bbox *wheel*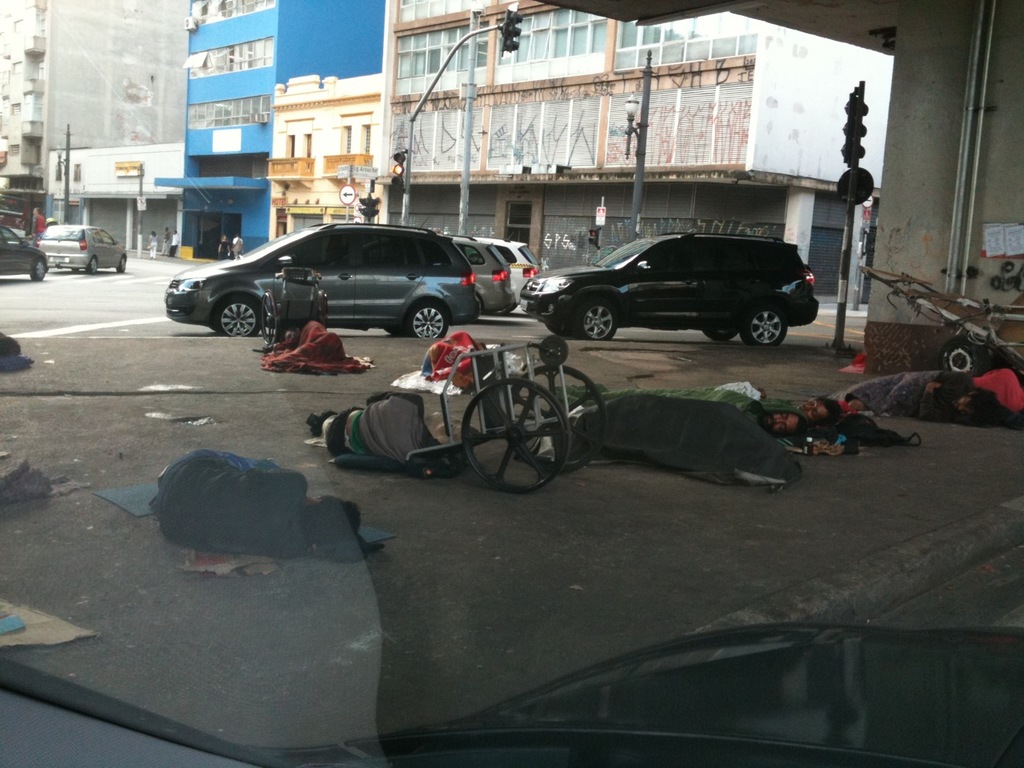
pyautogui.locateOnScreen(742, 312, 790, 342)
